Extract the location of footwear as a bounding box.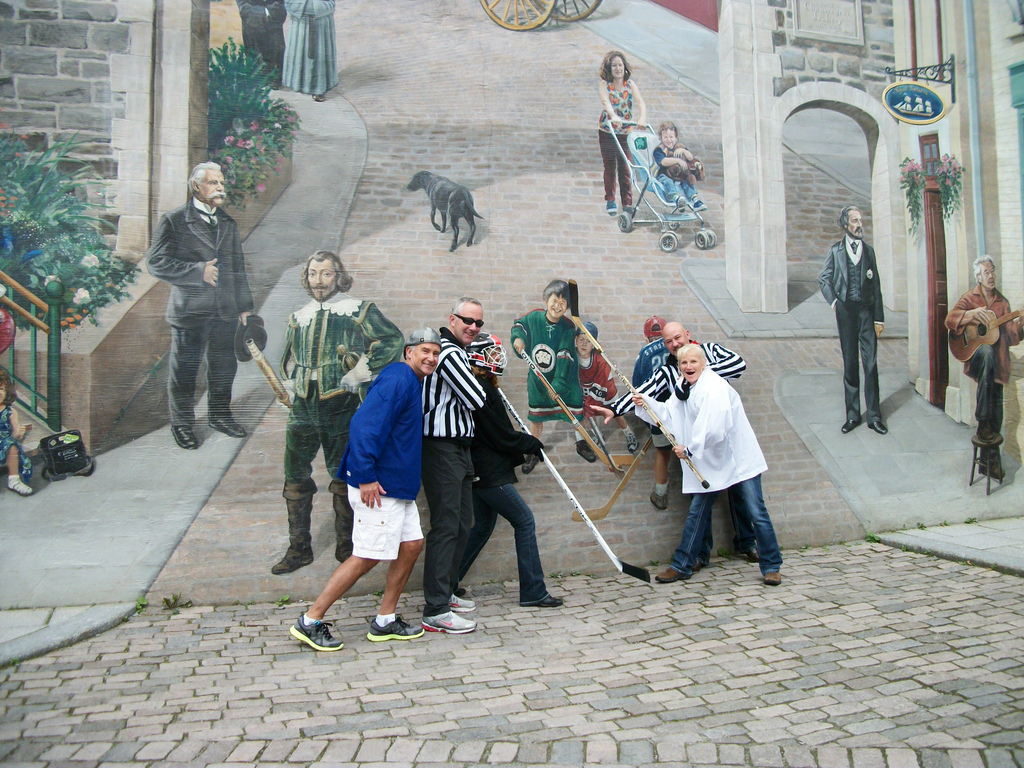
detection(456, 584, 470, 600).
